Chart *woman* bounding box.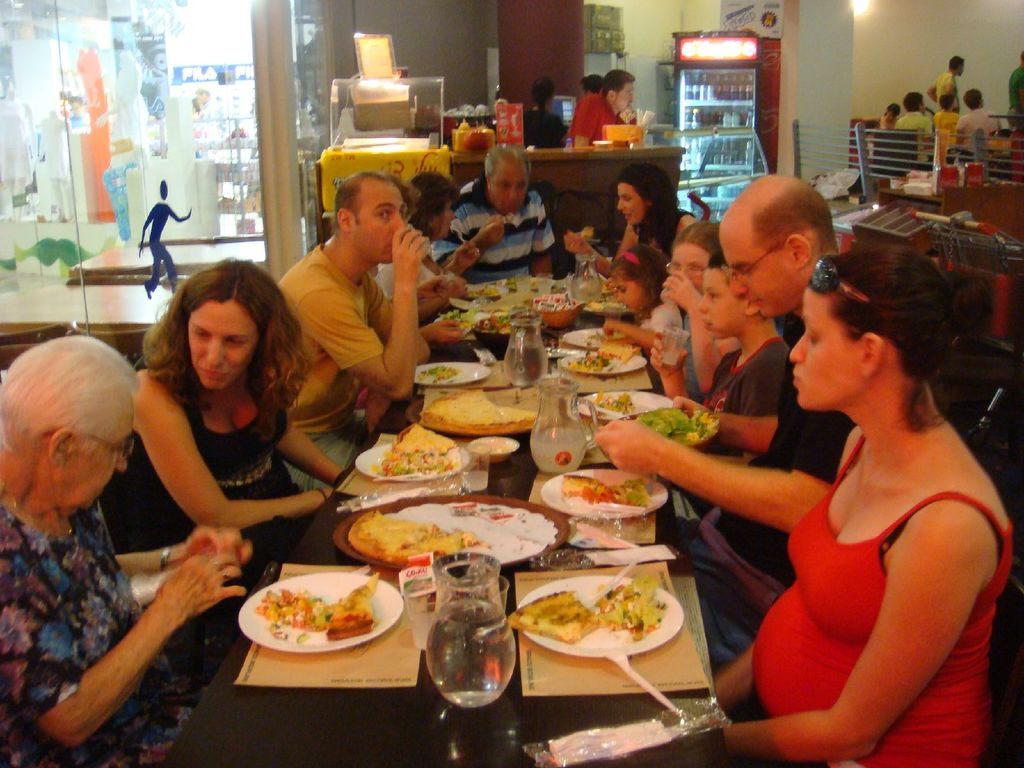
Charted: 703, 205, 1016, 767.
